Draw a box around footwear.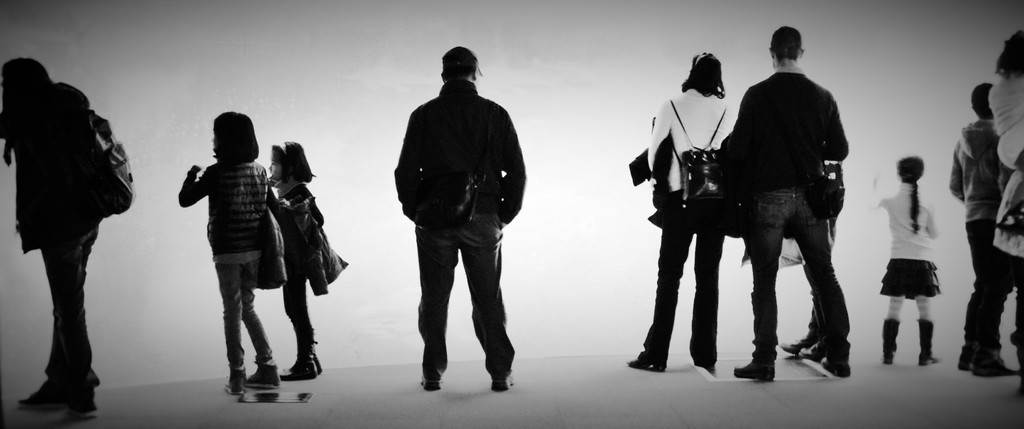
x1=283, y1=361, x2=315, y2=381.
